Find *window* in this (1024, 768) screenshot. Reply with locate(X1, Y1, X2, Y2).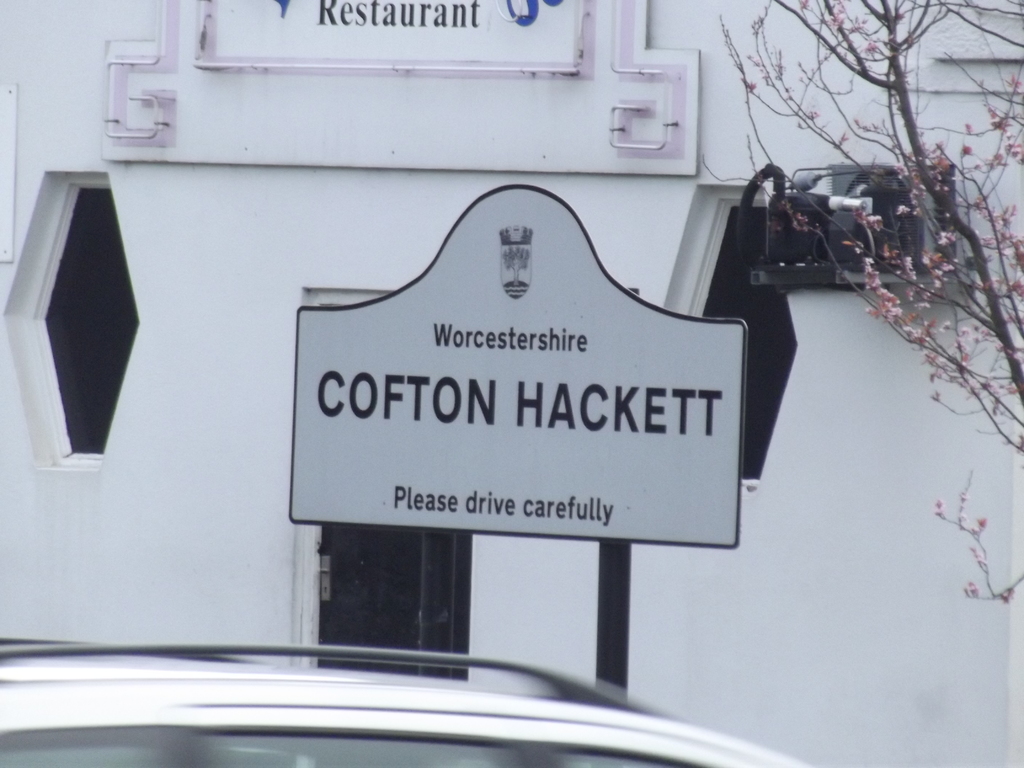
locate(298, 289, 469, 685).
